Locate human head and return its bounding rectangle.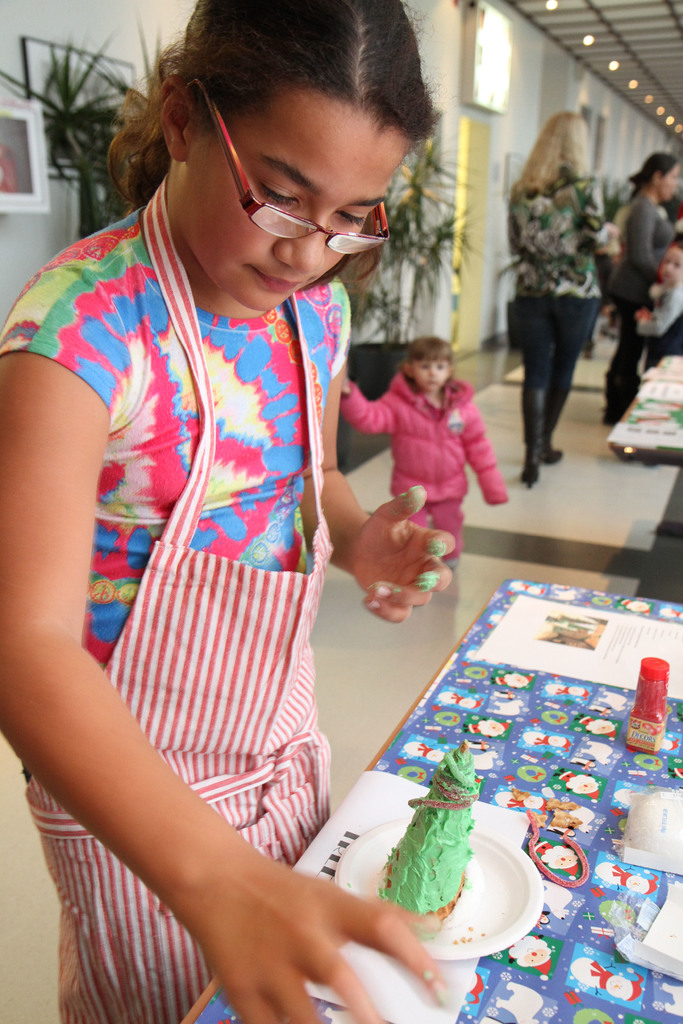
l=528, t=104, r=589, b=166.
